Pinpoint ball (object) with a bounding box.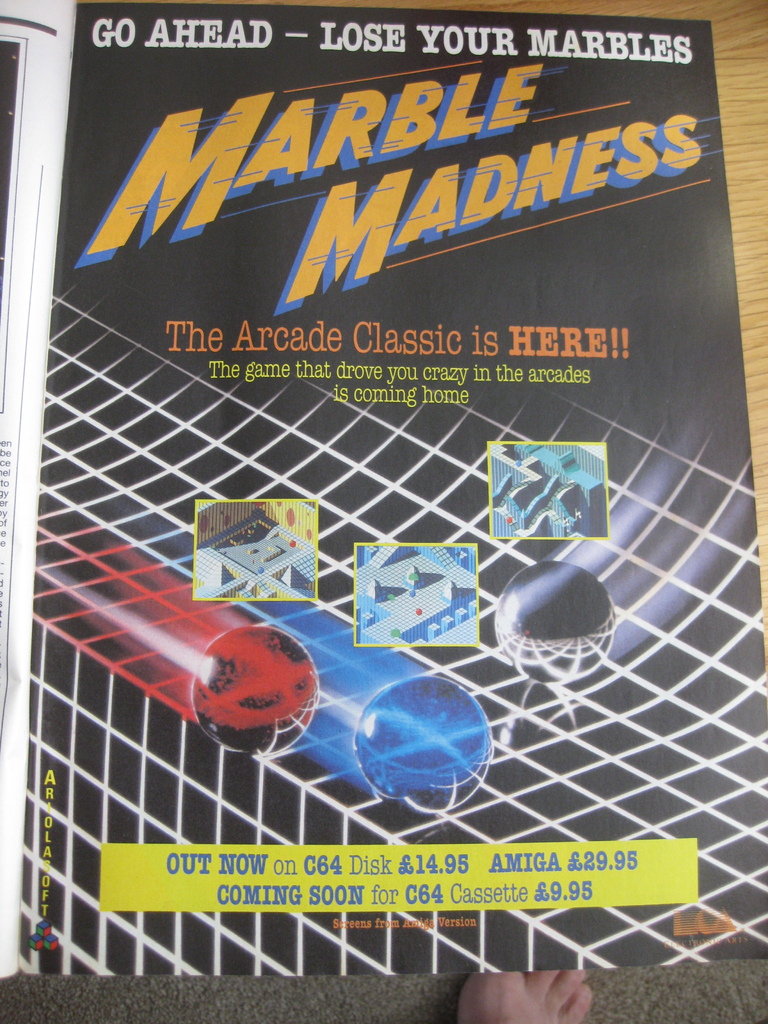
bbox=(492, 559, 622, 691).
